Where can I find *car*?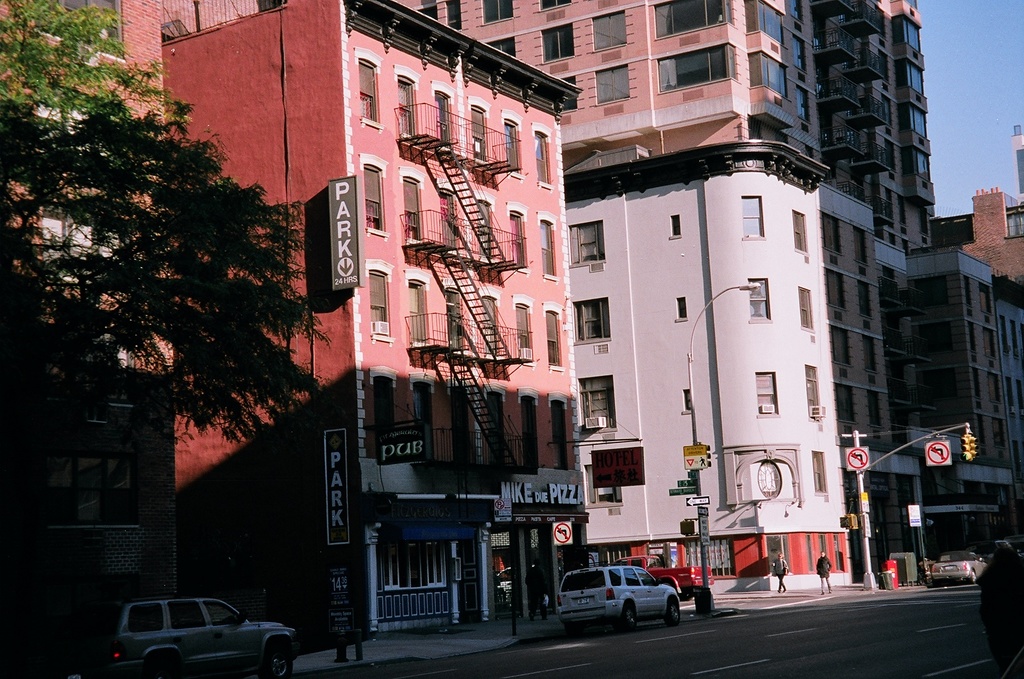
You can find it at (left=611, top=554, right=713, bottom=601).
